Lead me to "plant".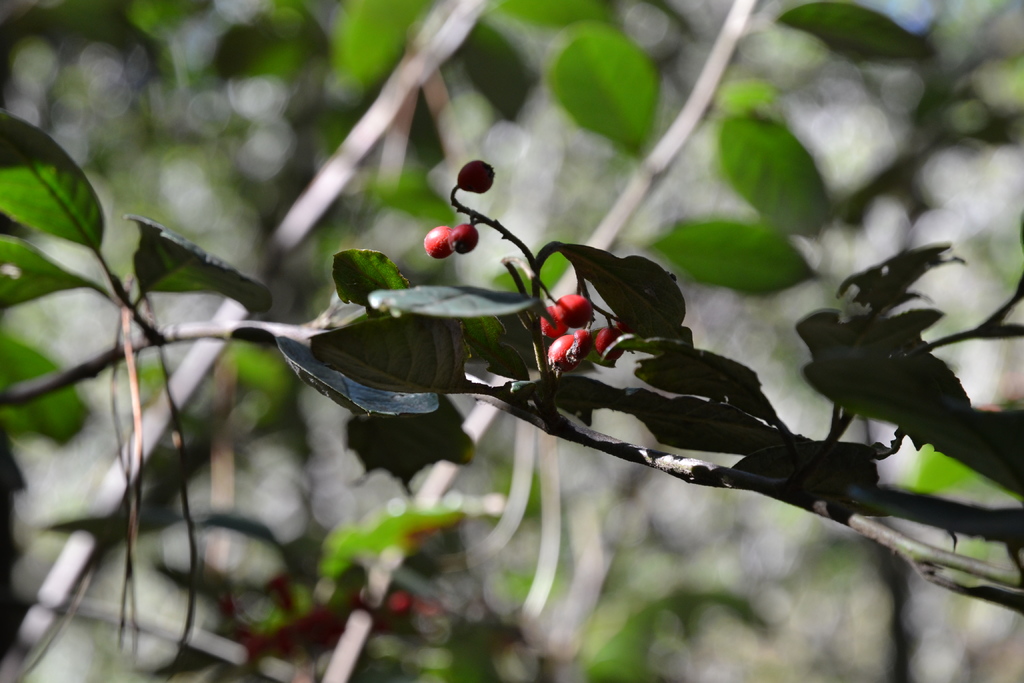
Lead to {"left": 0, "top": 0, "right": 1023, "bottom": 682}.
